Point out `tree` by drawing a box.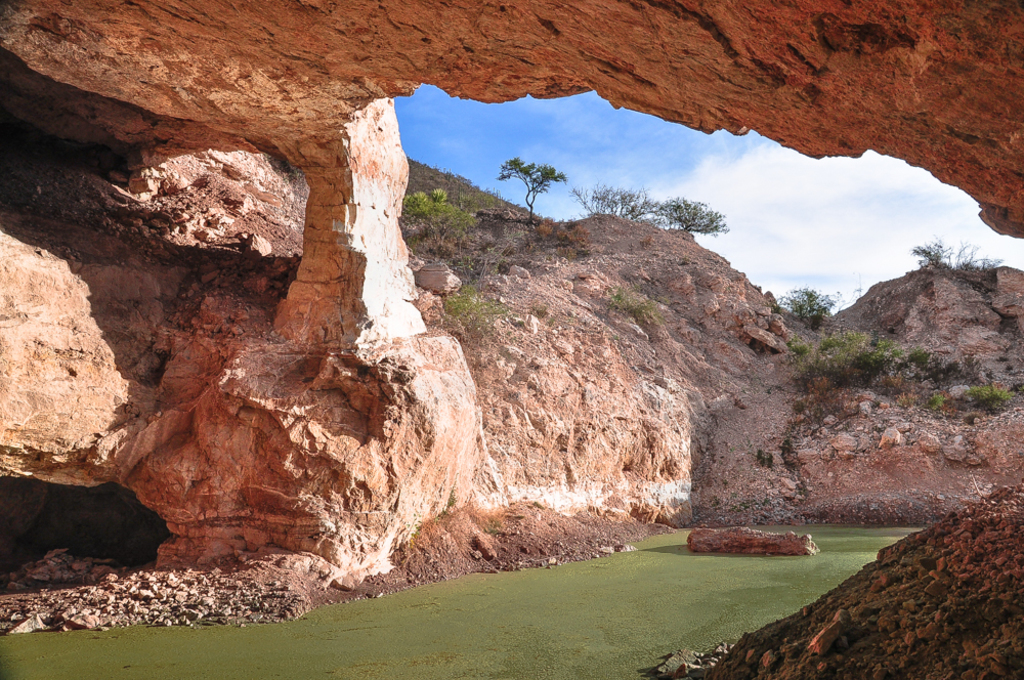
BBox(910, 237, 956, 263).
